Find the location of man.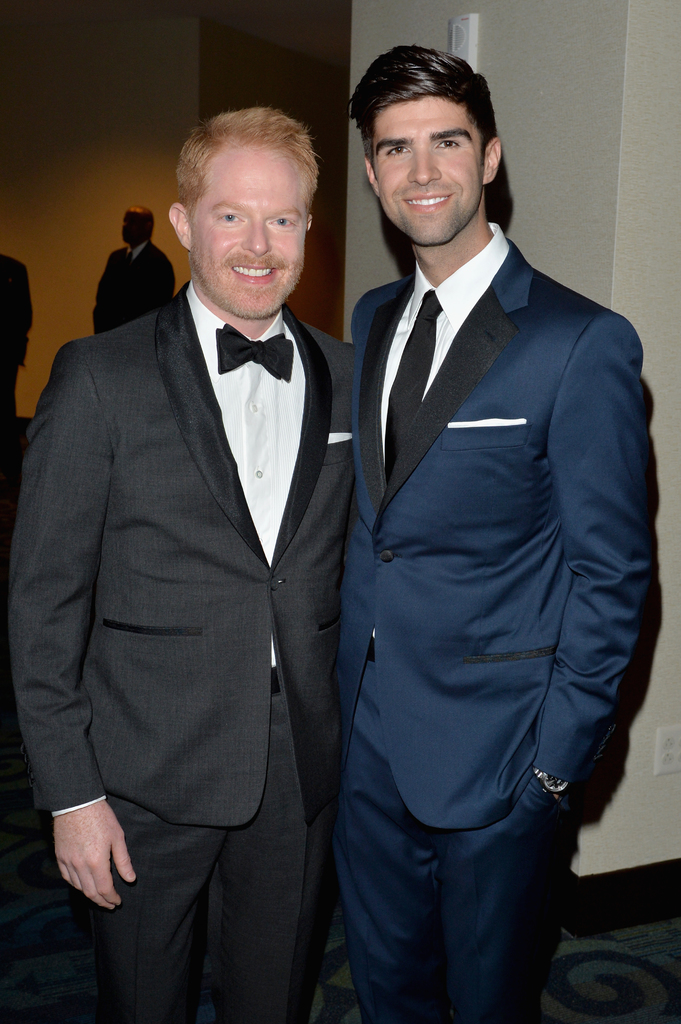
Location: bbox=[92, 204, 174, 335].
